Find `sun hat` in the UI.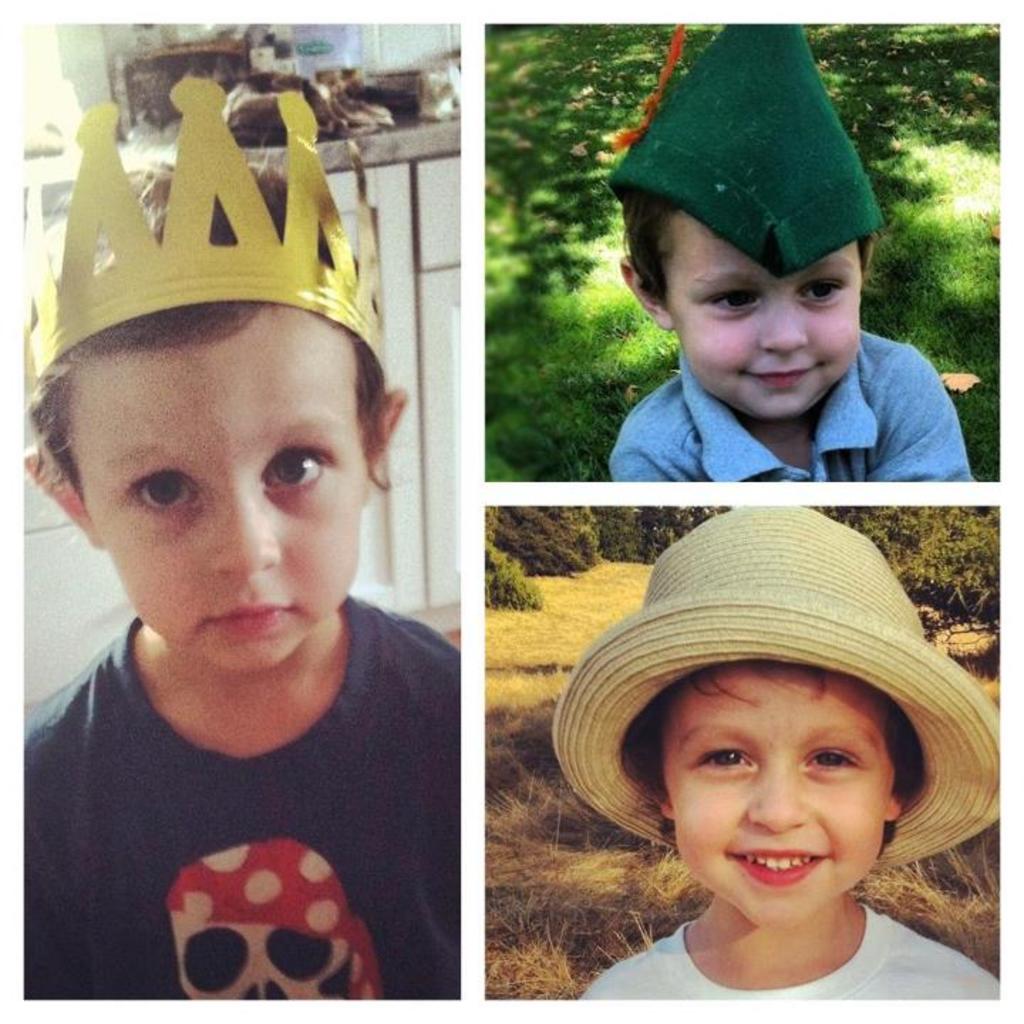
UI element at 550/492/1017/872.
